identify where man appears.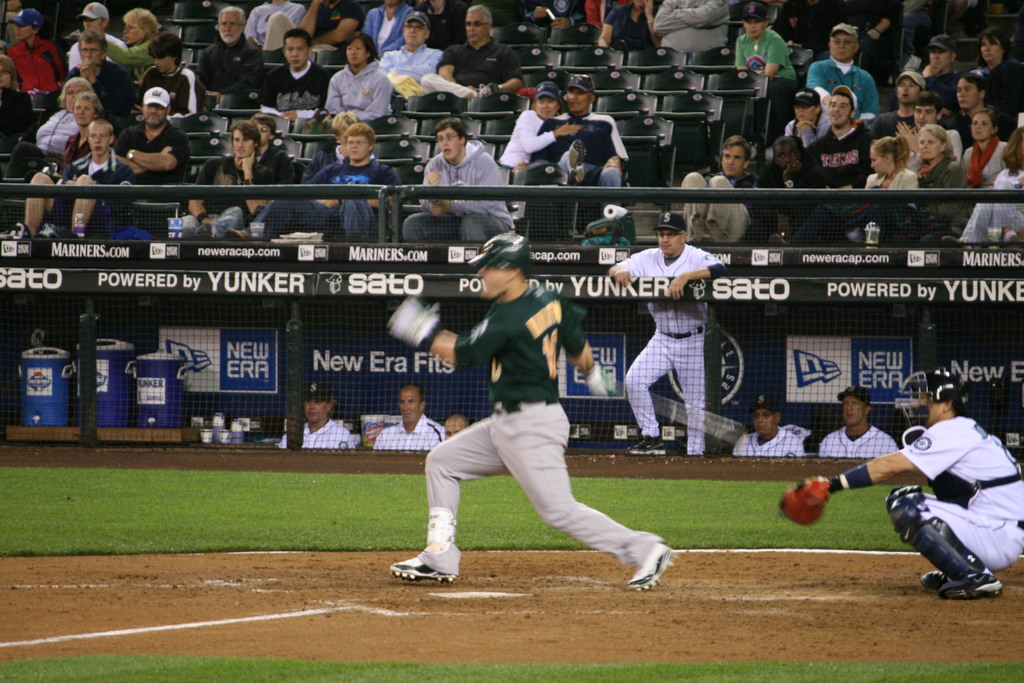
Appears at [611,211,731,460].
